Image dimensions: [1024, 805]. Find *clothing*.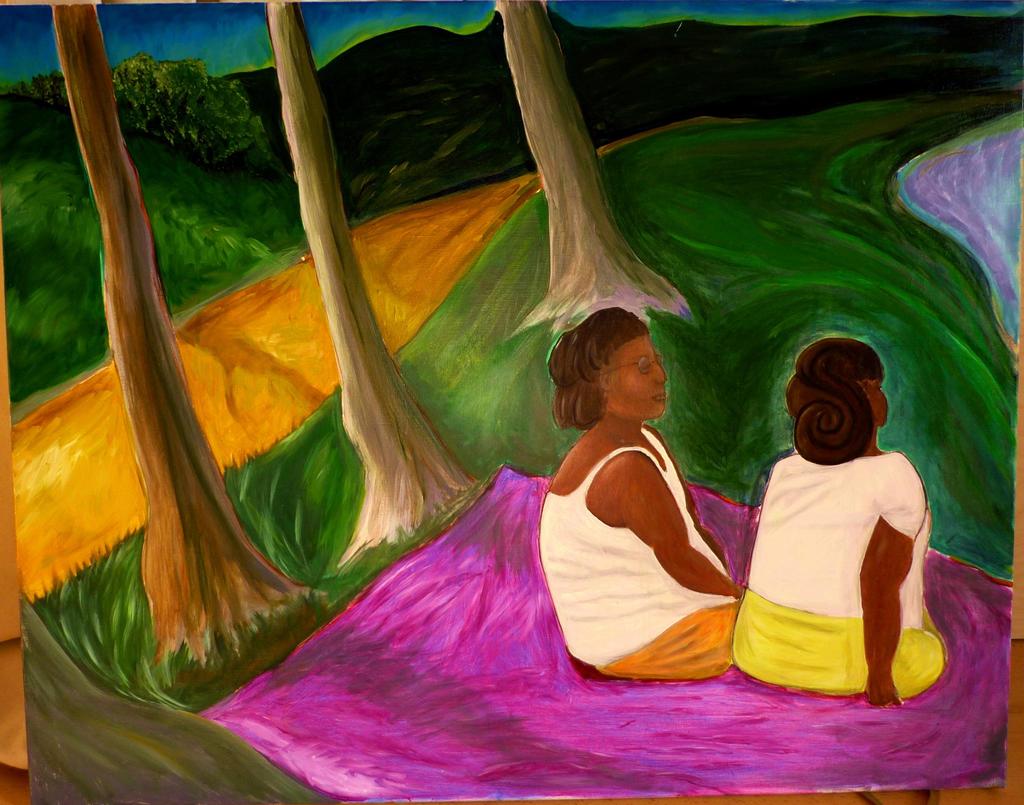
pyautogui.locateOnScreen(543, 424, 765, 671).
